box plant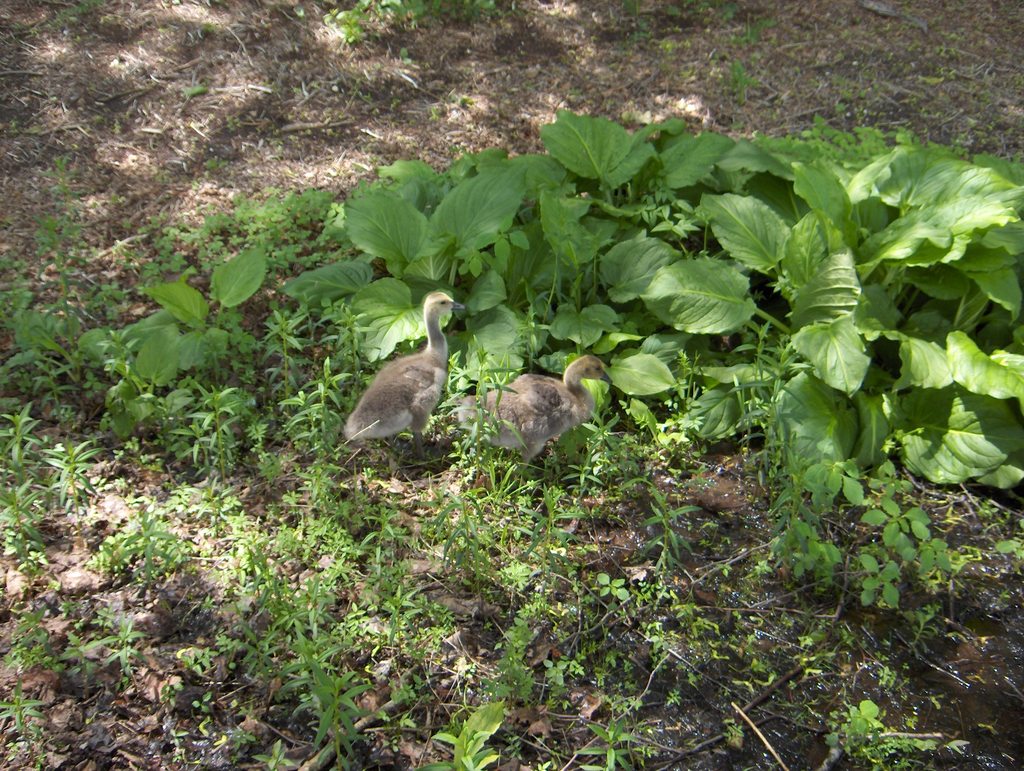
488,577,554,708
